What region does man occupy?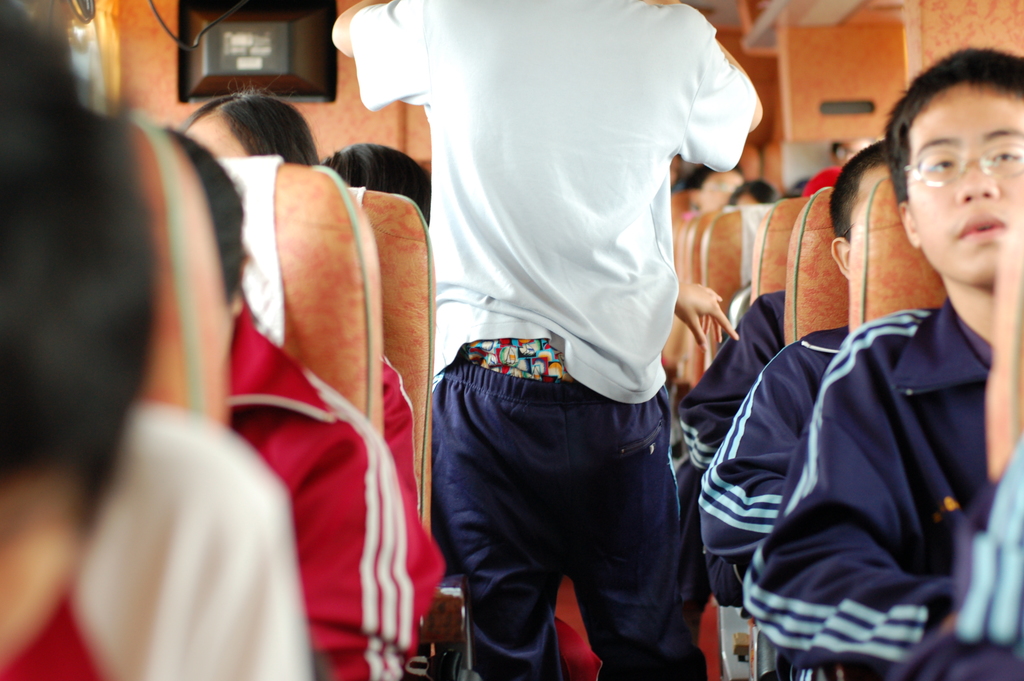
l=699, t=141, r=890, b=611.
